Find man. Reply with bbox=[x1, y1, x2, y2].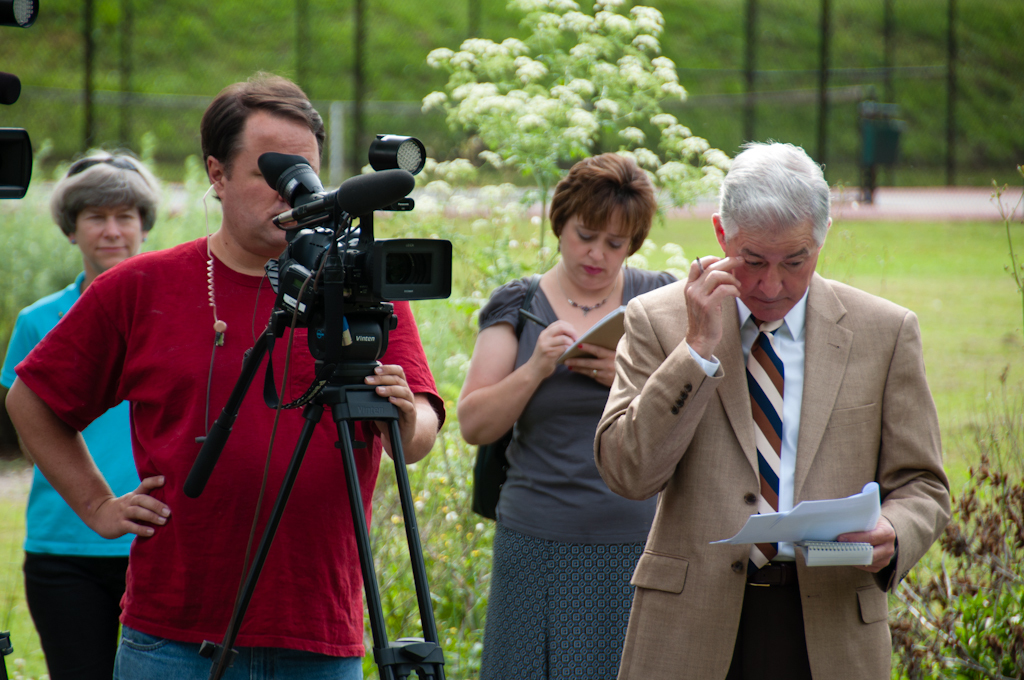
bbox=[590, 160, 955, 654].
